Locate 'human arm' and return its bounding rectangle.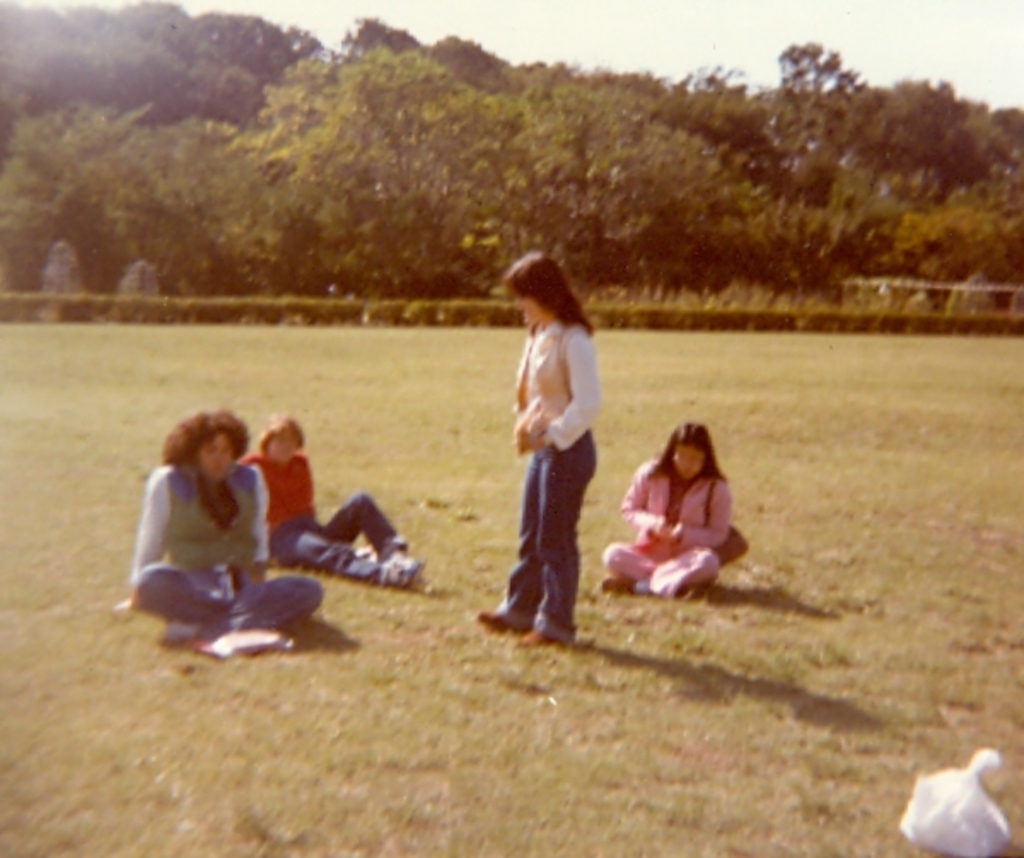
pyautogui.locateOnScreen(616, 464, 666, 527).
